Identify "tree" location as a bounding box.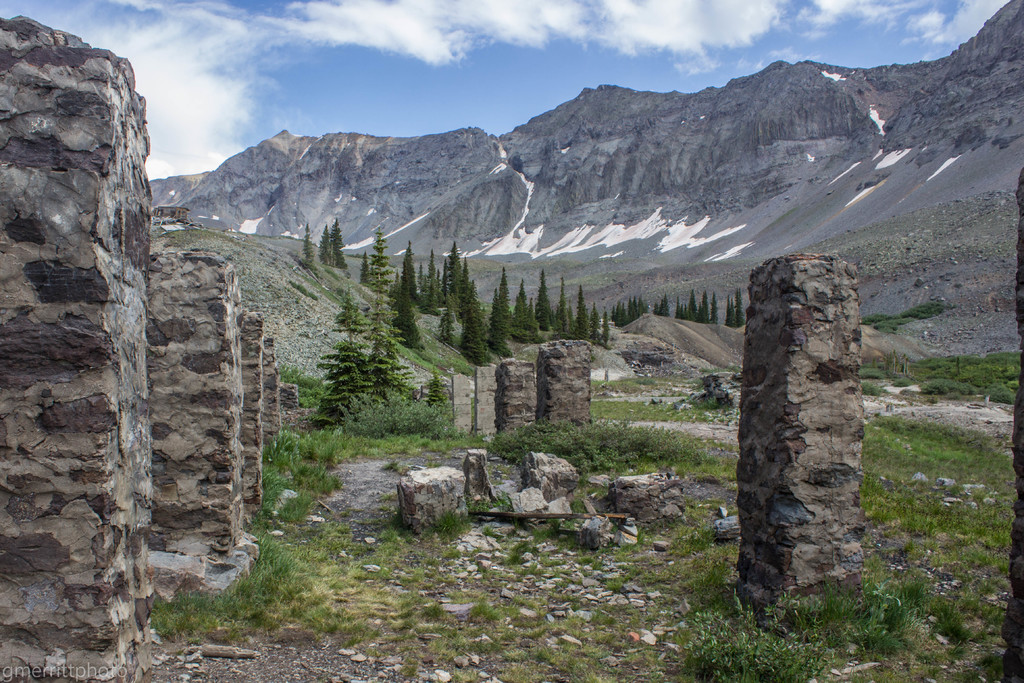
(315,226,337,267).
